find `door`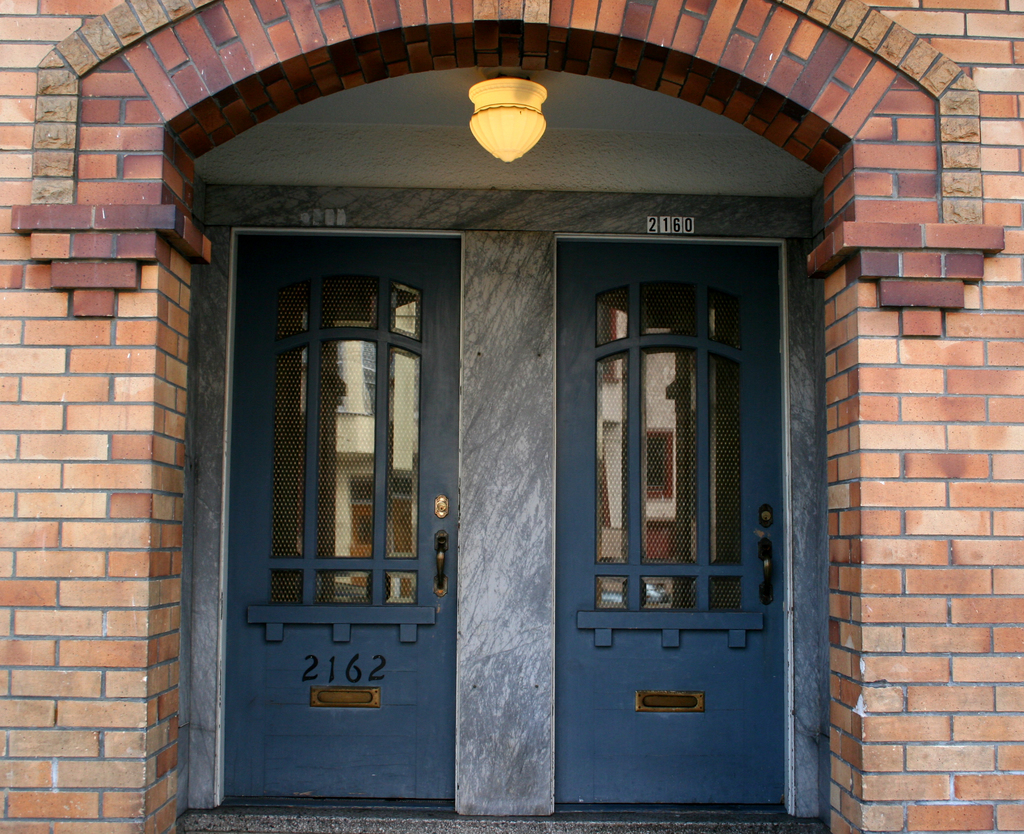
(left=557, top=231, right=799, bottom=784)
